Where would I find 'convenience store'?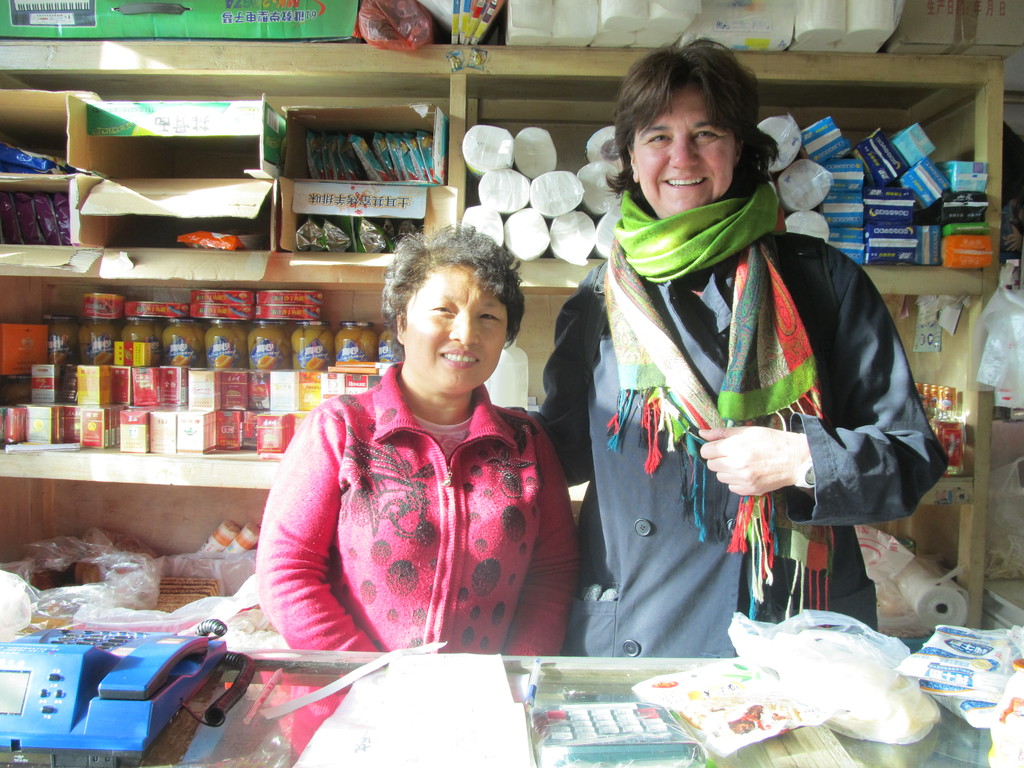
At 0 0 1023 767.
